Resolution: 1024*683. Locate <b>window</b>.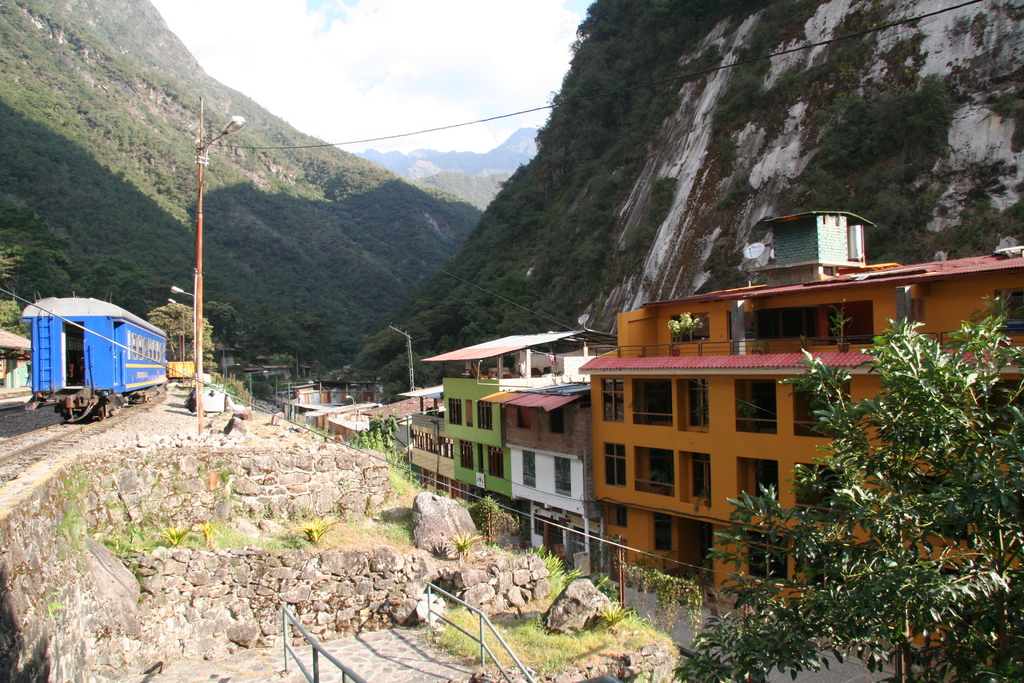
x1=488 y1=443 x2=504 y2=478.
